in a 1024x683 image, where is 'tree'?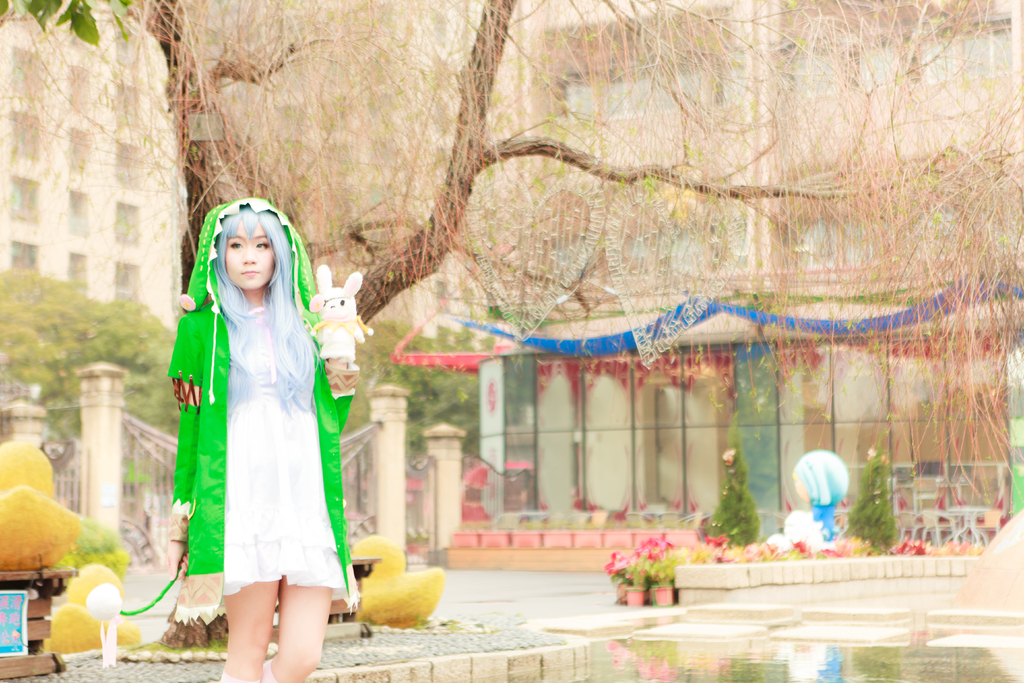
{"x1": 0, "y1": 0, "x2": 1023, "y2": 499}.
